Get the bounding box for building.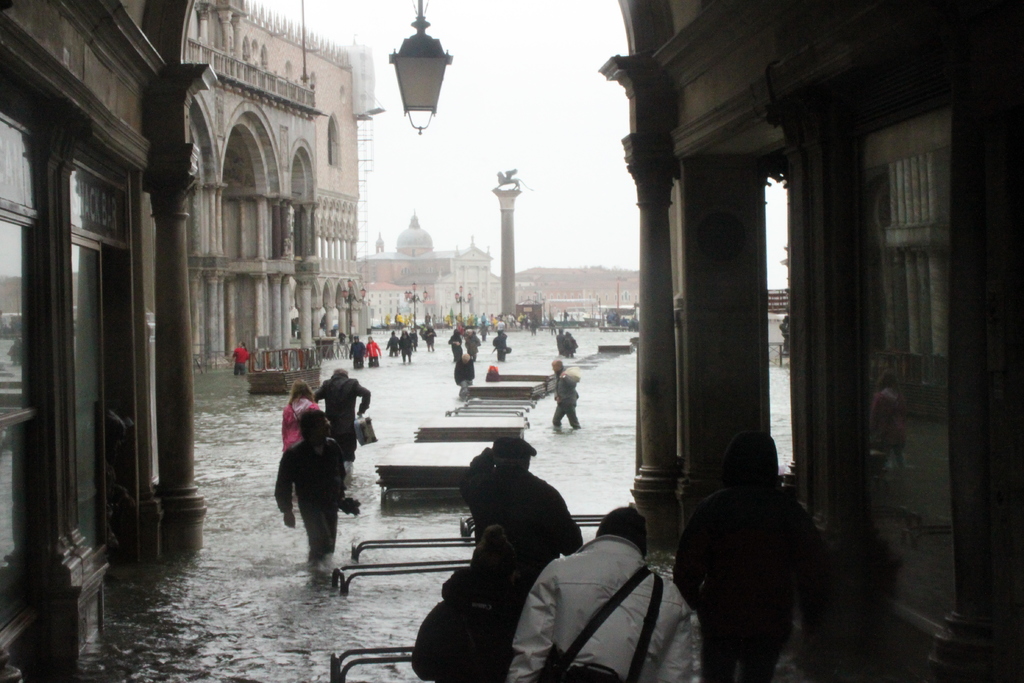
<region>182, 0, 362, 362</region>.
